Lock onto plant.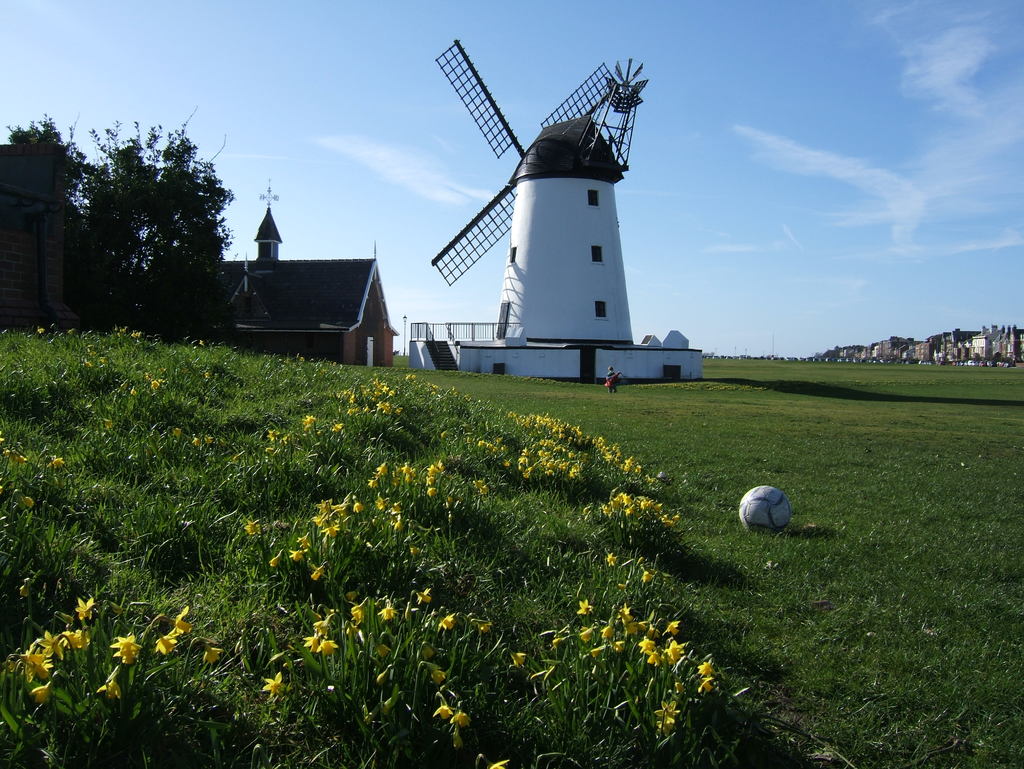
Locked: (left=1, top=307, right=773, bottom=768).
